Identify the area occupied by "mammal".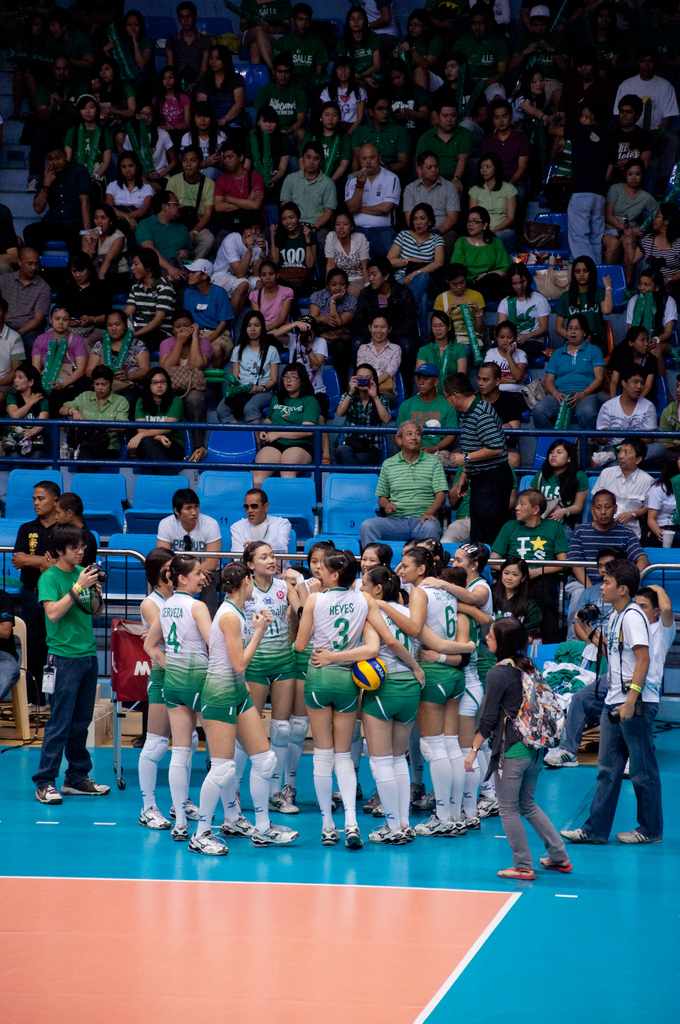
Area: rect(273, 0, 331, 62).
